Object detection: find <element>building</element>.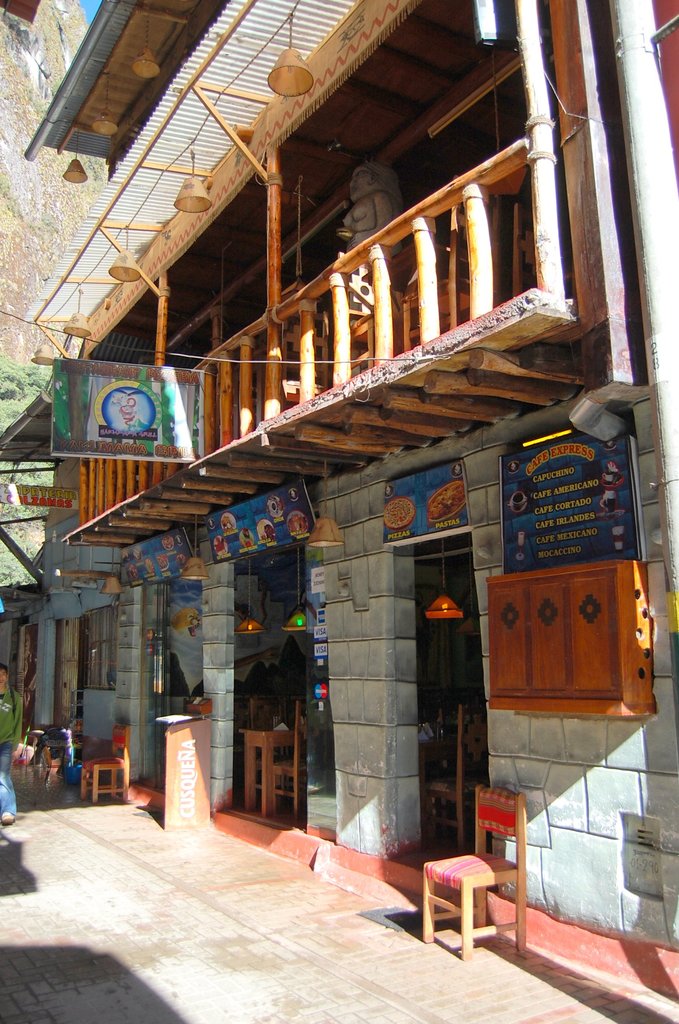
l=24, t=0, r=678, b=991.
